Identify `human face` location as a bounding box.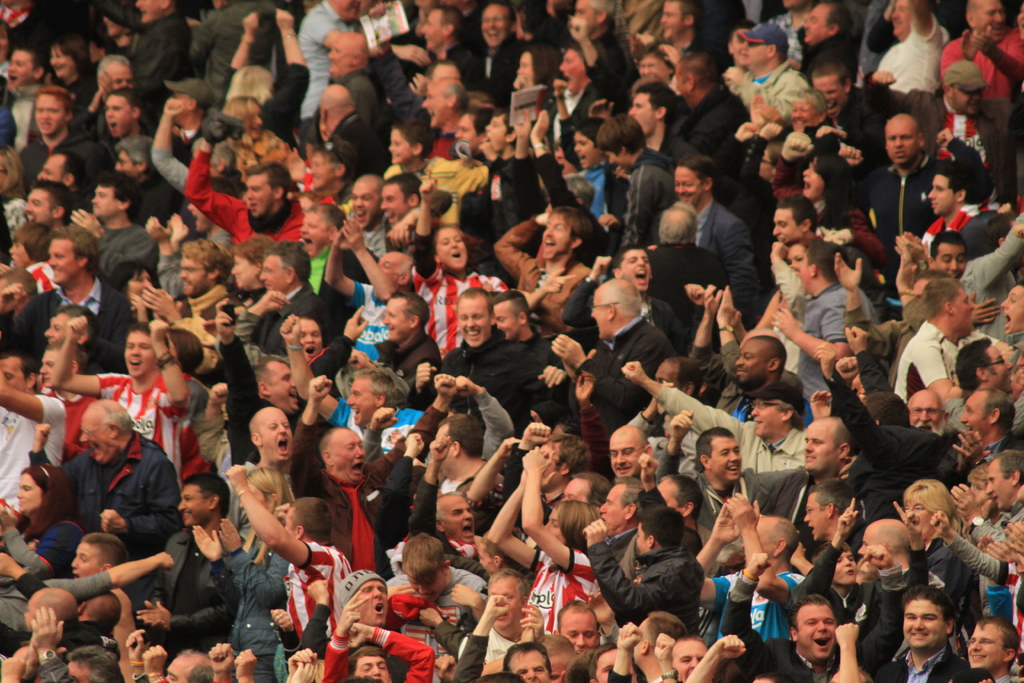
(982, 461, 1010, 511).
